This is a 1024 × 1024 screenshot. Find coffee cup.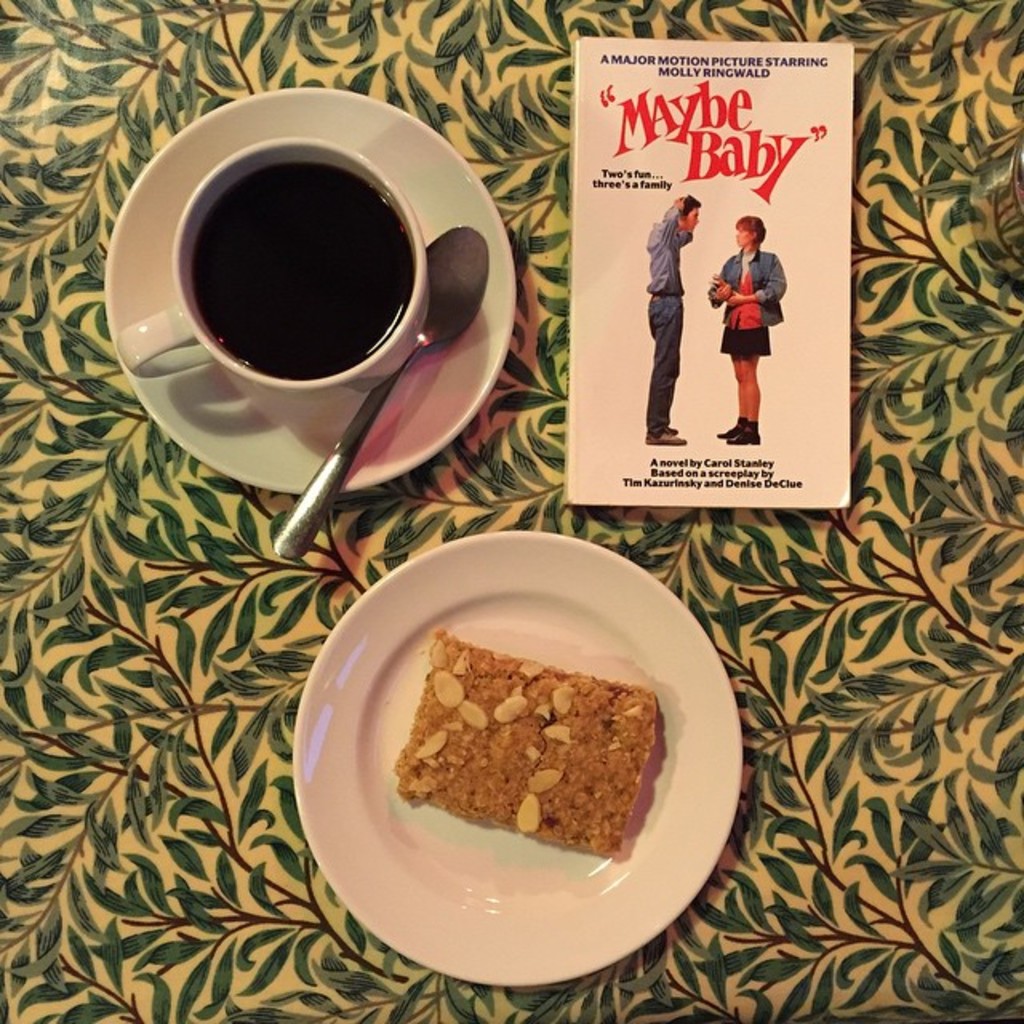
Bounding box: box=[112, 134, 440, 403].
